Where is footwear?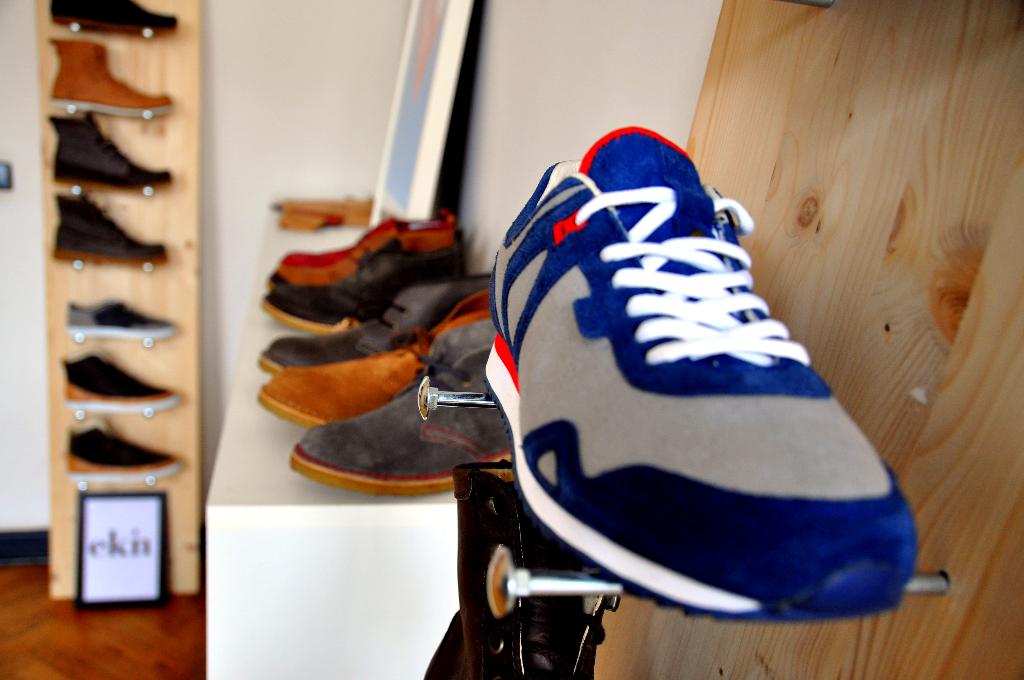
region(51, 0, 176, 31).
